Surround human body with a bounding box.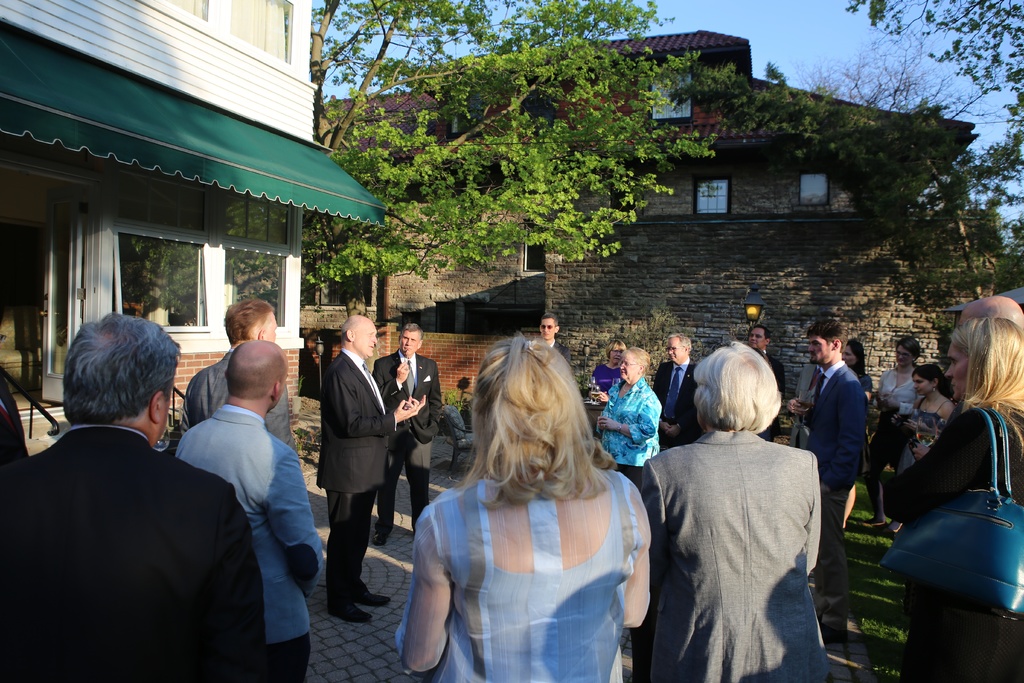
[x1=869, y1=368, x2=924, y2=525].
